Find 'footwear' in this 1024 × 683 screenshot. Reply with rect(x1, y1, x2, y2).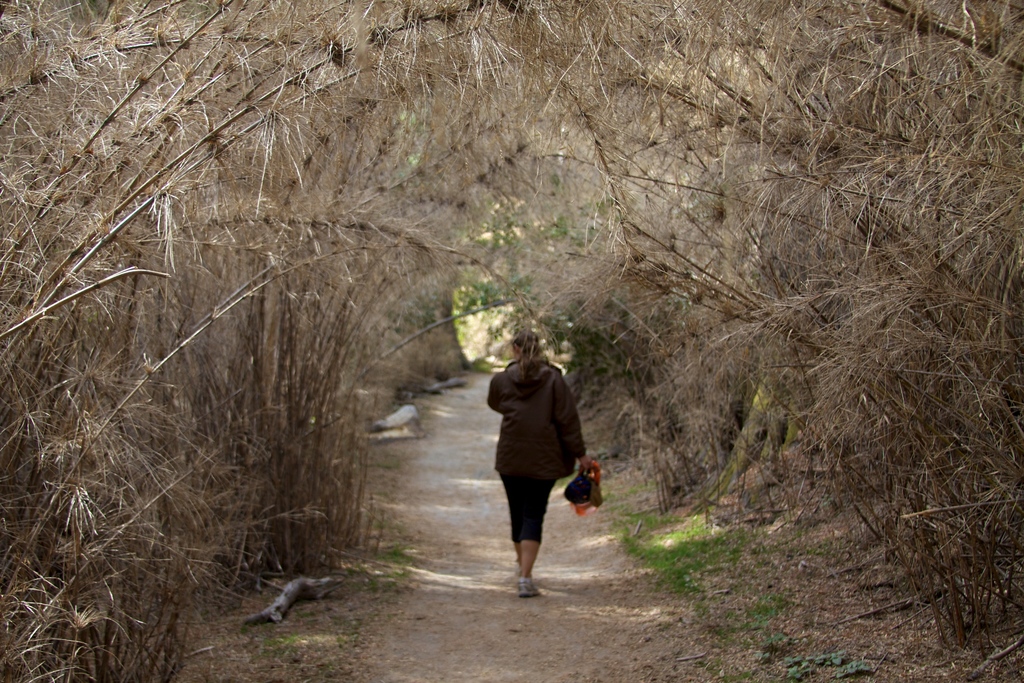
rect(515, 554, 520, 573).
